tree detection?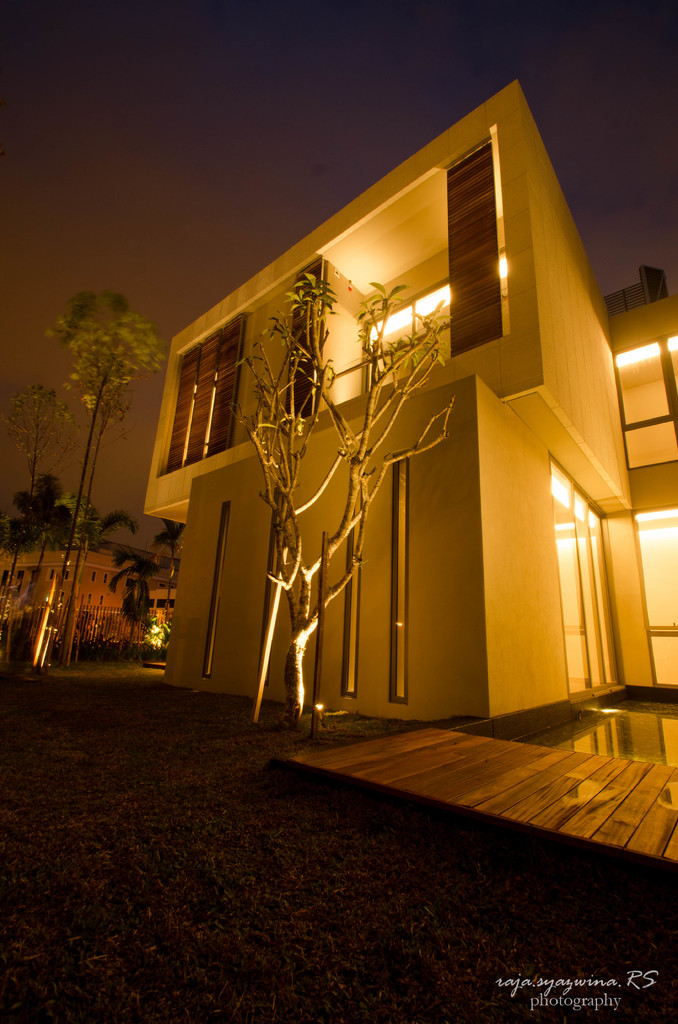
bbox(108, 535, 159, 640)
